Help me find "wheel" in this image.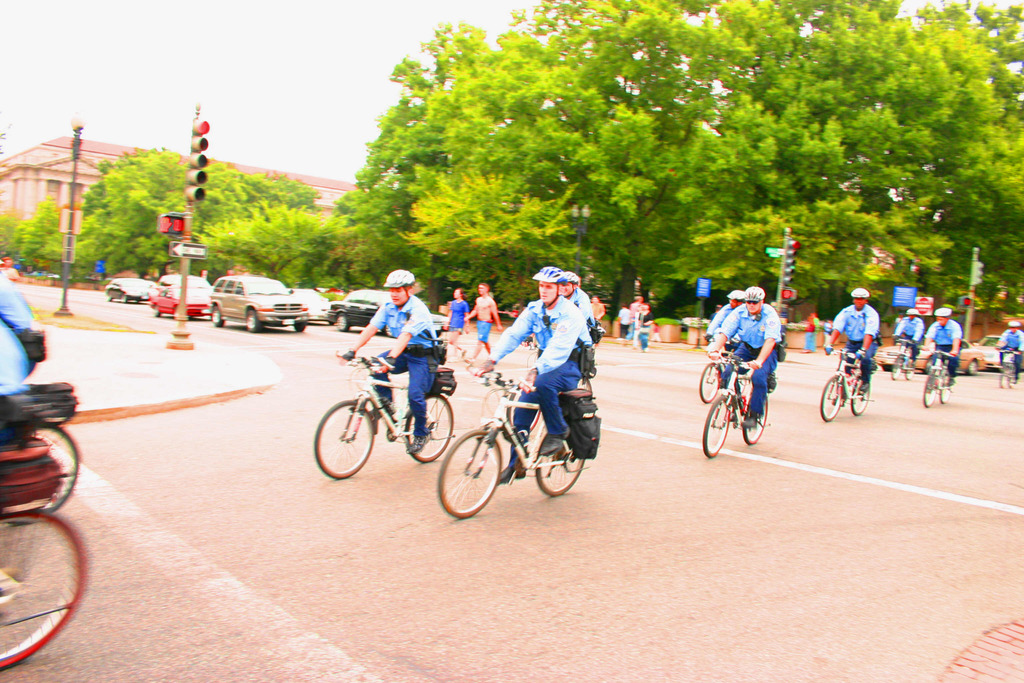
Found it: (x1=214, y1=306, x2=223, y2=324).
